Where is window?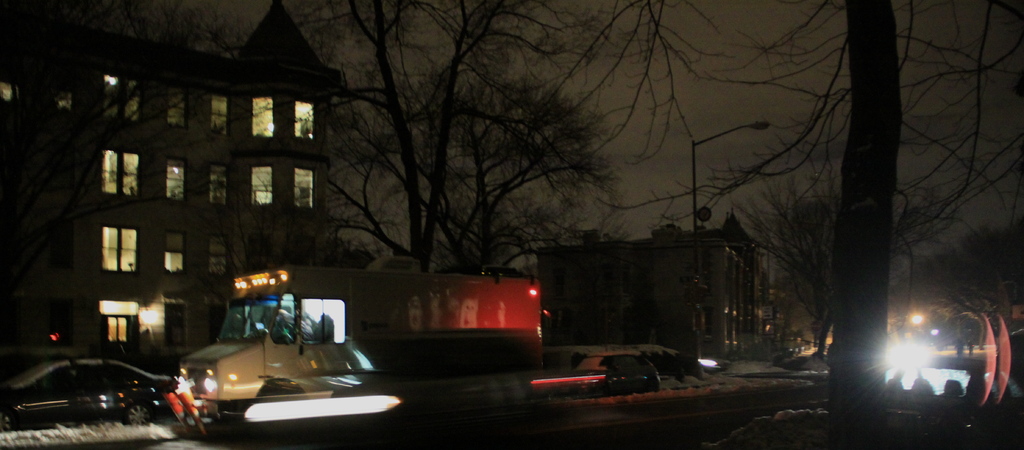
bbox=(167, 89, 186, 129).
